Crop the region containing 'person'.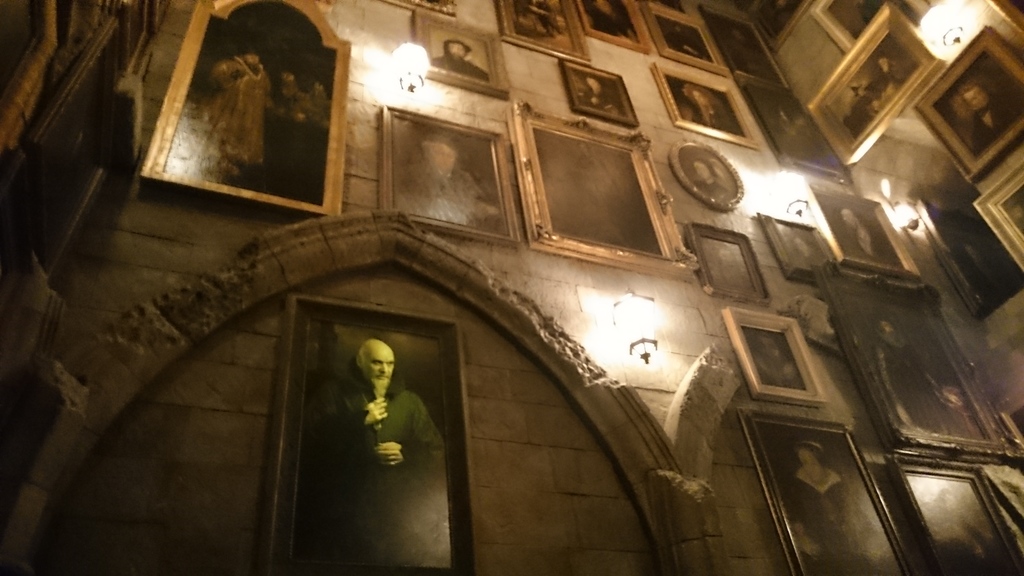
Crop region: rect(404, 129, 498, 224).
